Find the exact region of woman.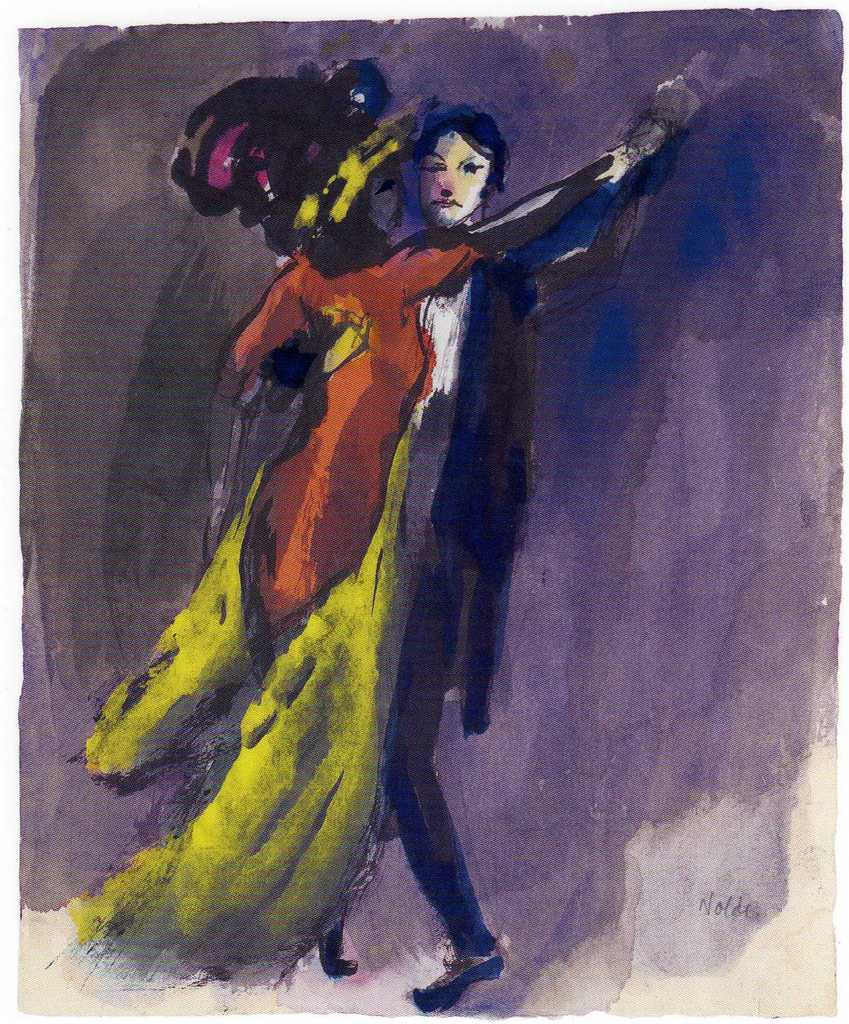
Exact region: (58,47,682,1000).
